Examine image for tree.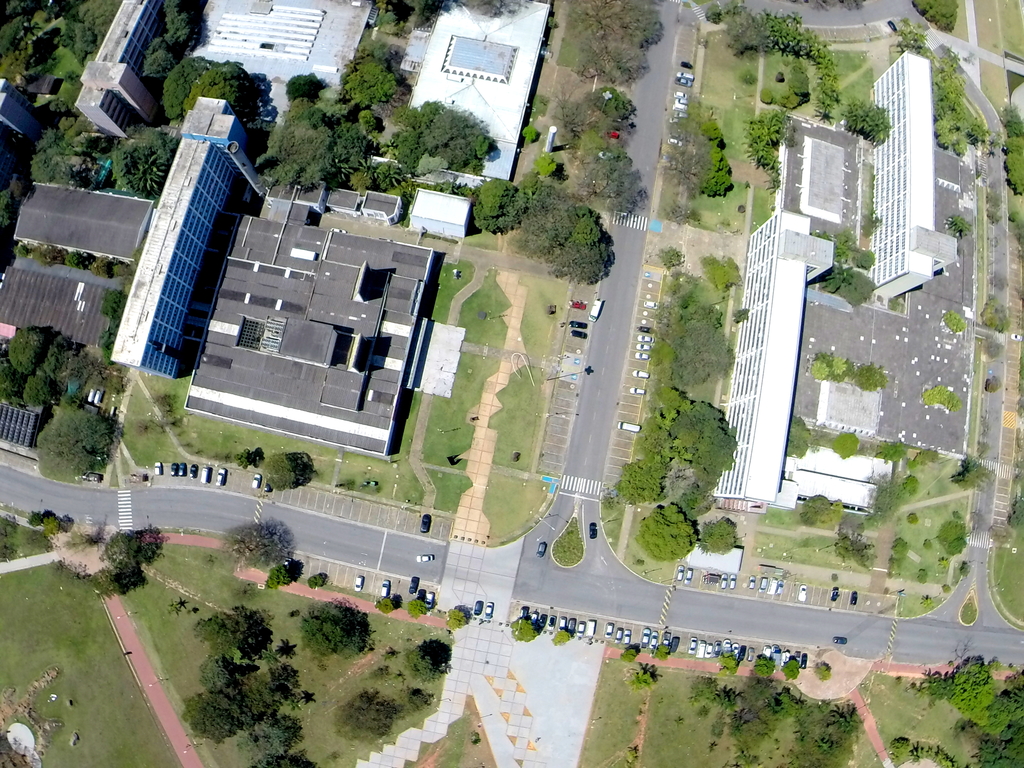
Examination result: locate(301, 597, 371, 655).
